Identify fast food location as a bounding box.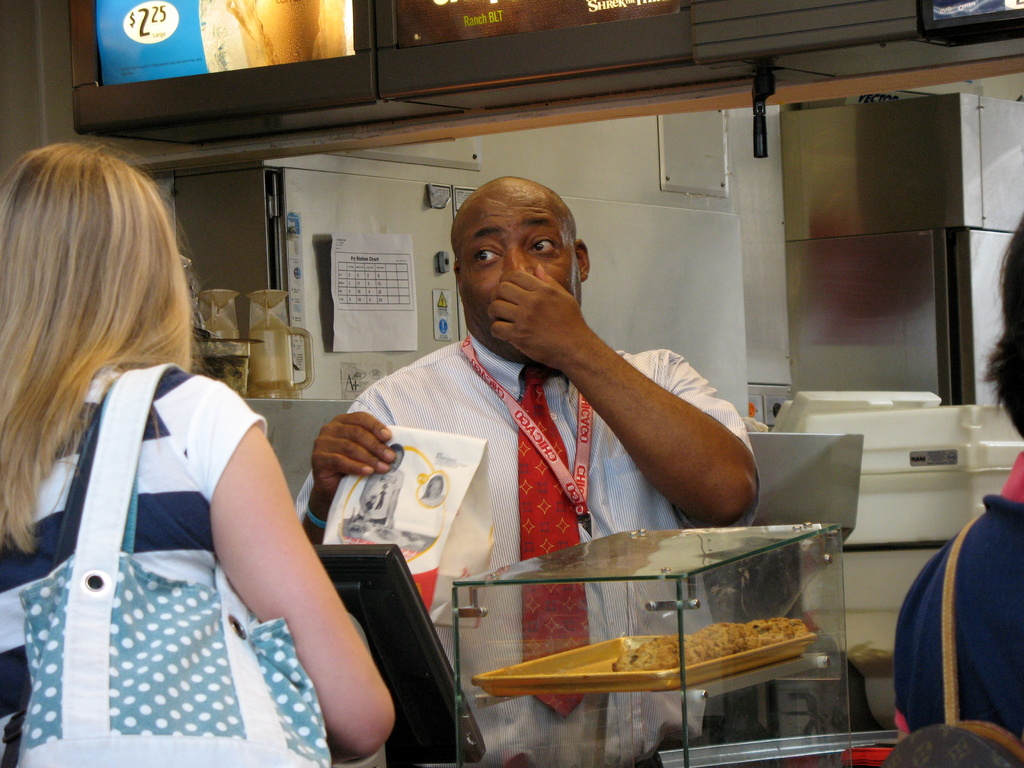
crop(611, 615, 817, 672).
